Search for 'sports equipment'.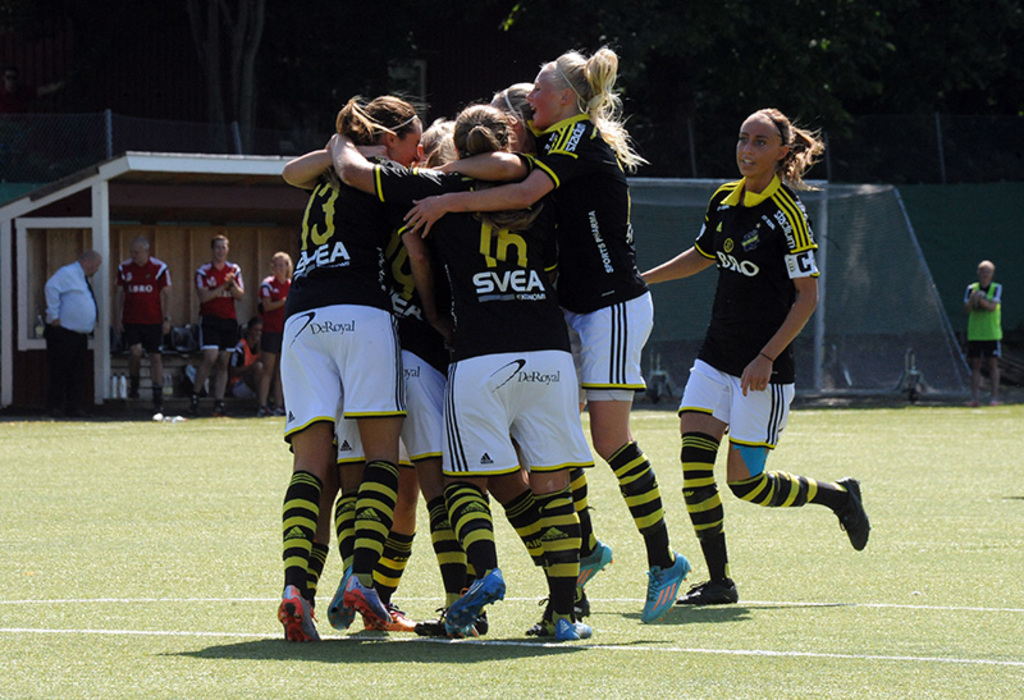
Found at <region>643, 553, 692, 628</region>.
